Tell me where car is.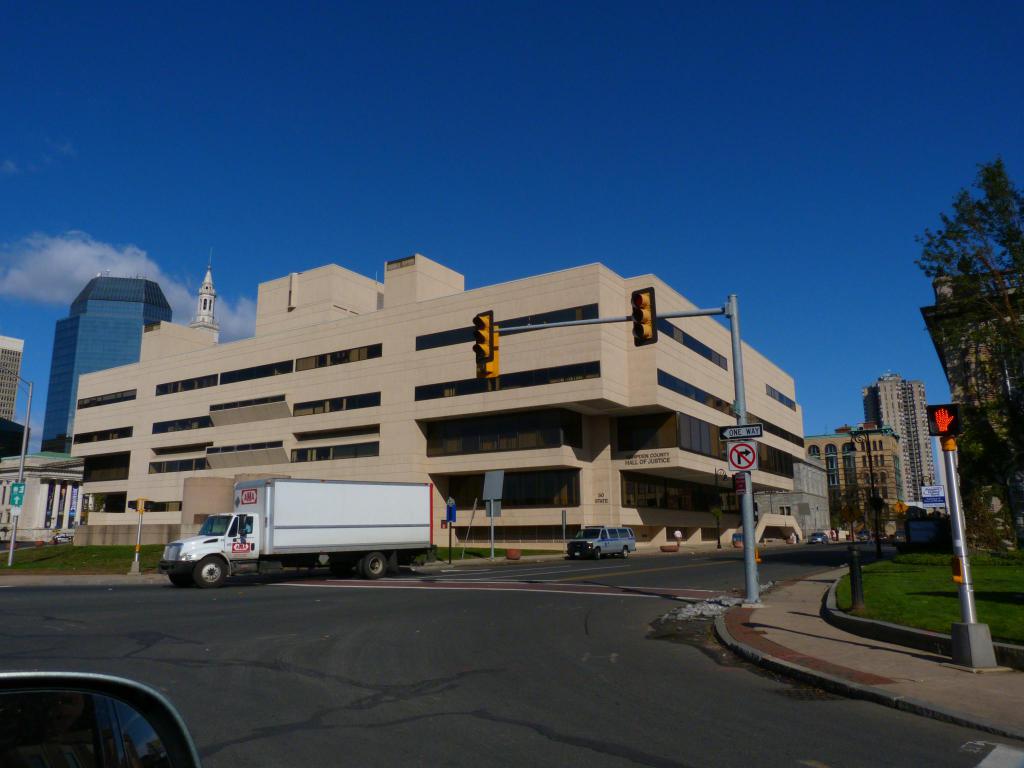
car is at x1=810, y1=526, x2=837, y2=547.
